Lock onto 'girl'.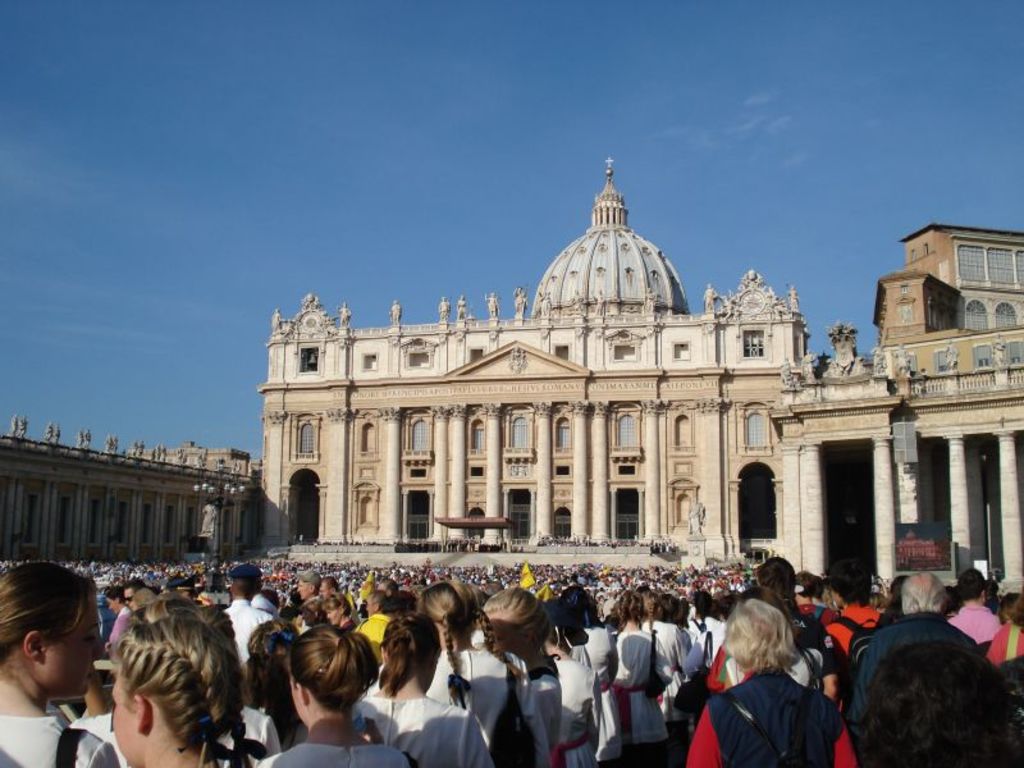
Locked: rect(111, 596, 247, 767).
